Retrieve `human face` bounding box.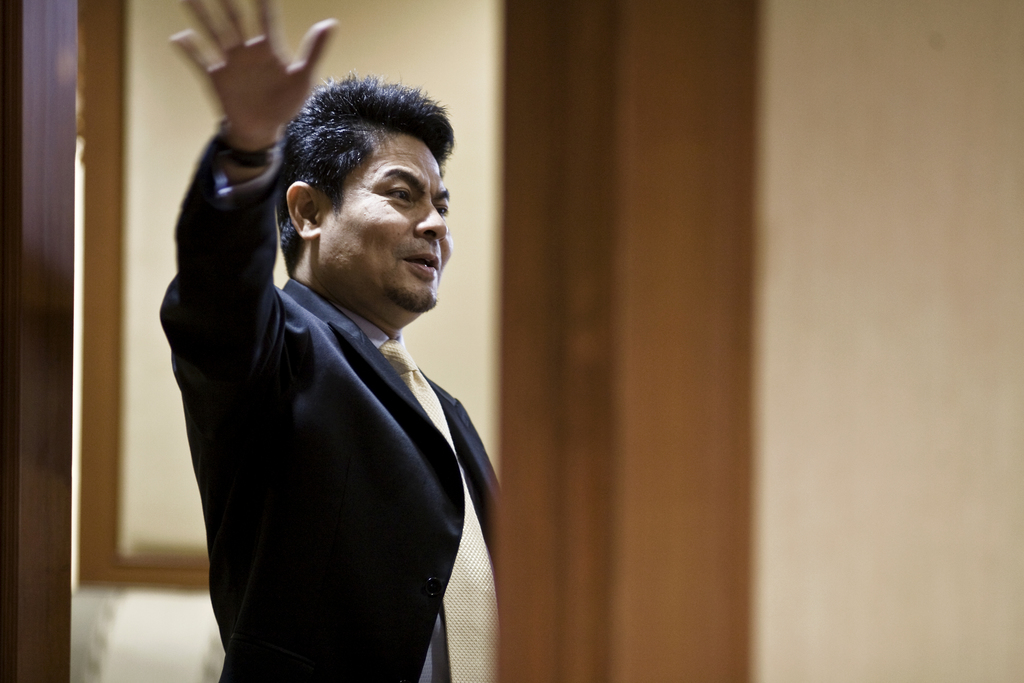
Bounding box: {"left": 314, "top": 133, "right": 447, "bottom": 324}.
